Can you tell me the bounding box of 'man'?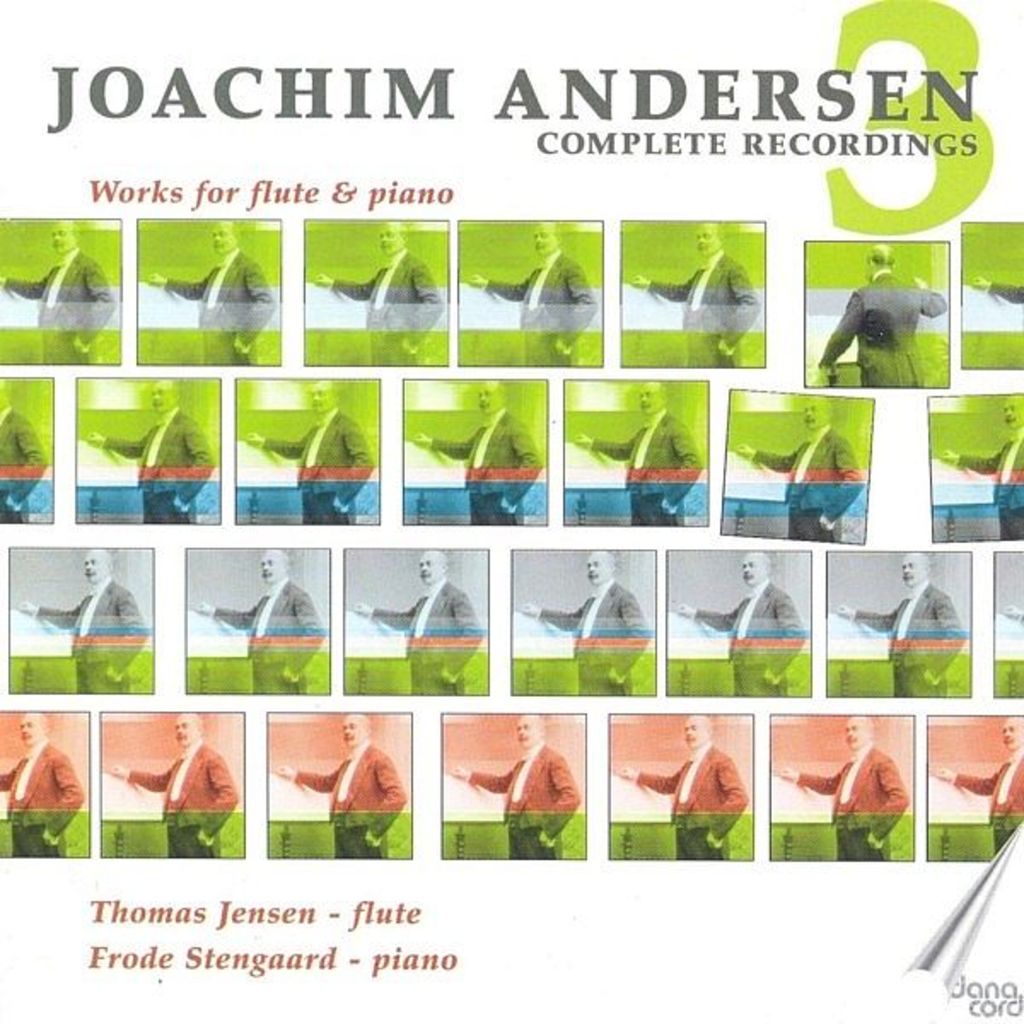
(148,224,275,365).
